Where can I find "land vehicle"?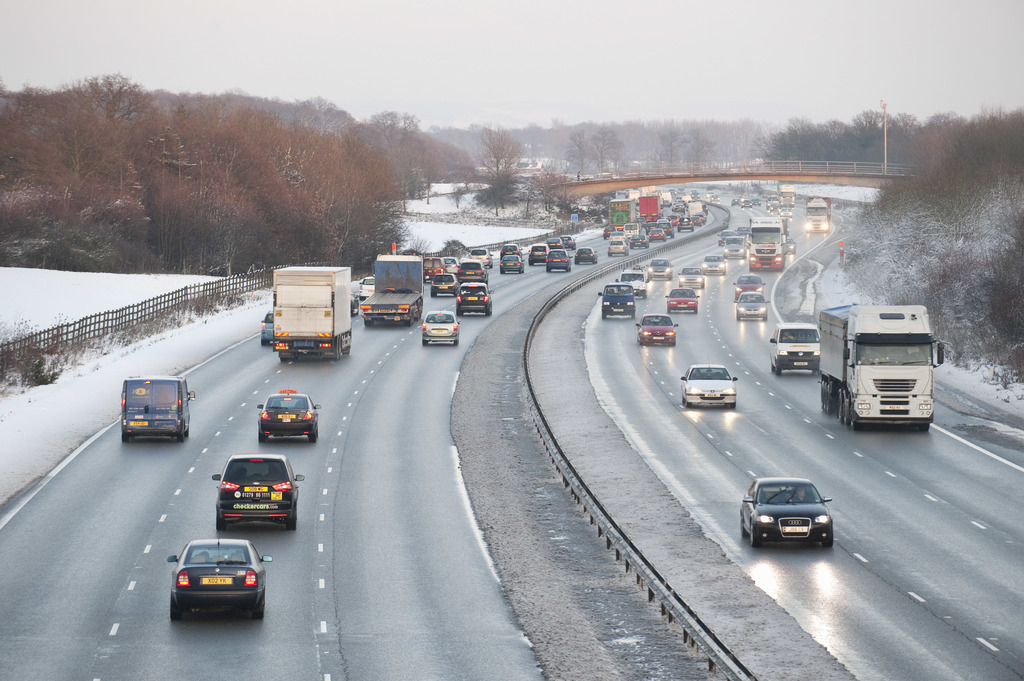
You can find it at BBox(677, 266, 706, 289).
